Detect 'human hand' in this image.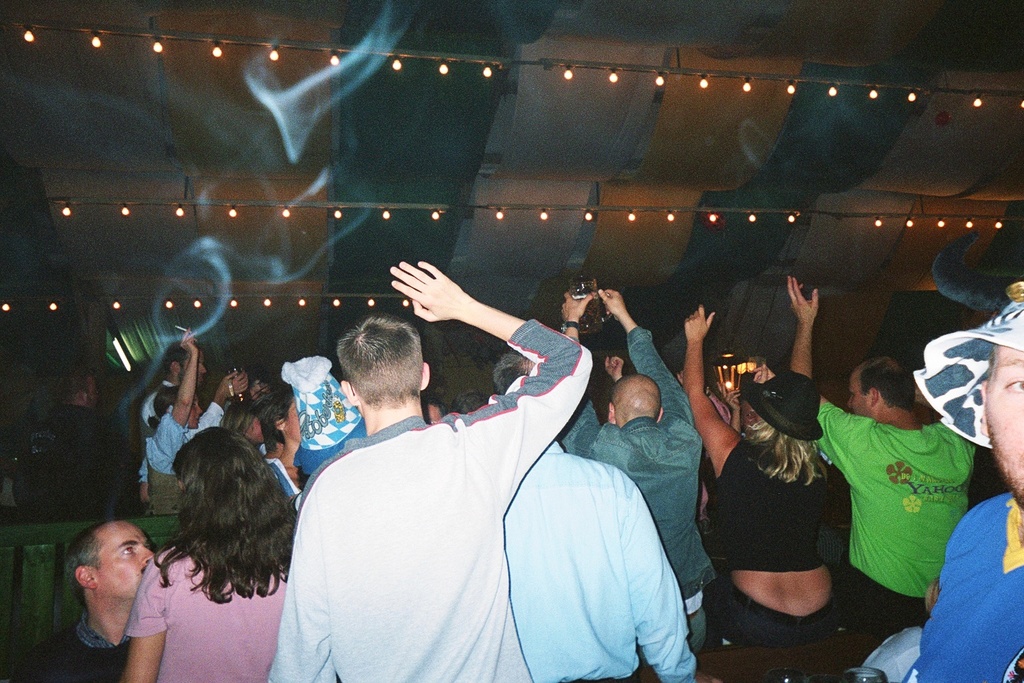
Detection: bbox=[559, 287, 593, 327].
